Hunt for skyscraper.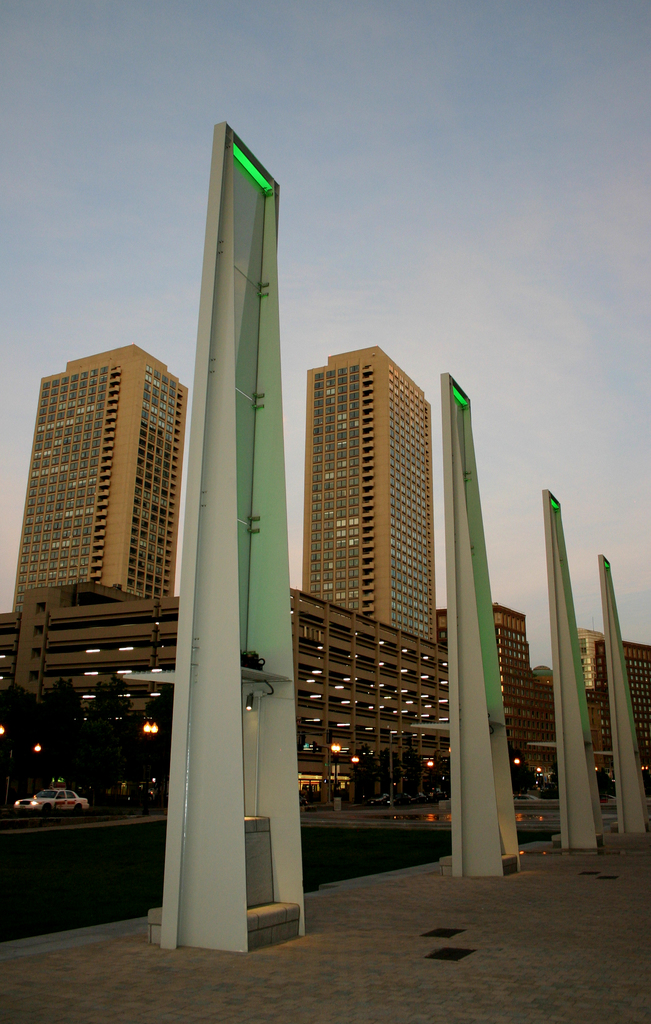
Hunted down at <bbox>307, 346, 474, 641</bbox>.
